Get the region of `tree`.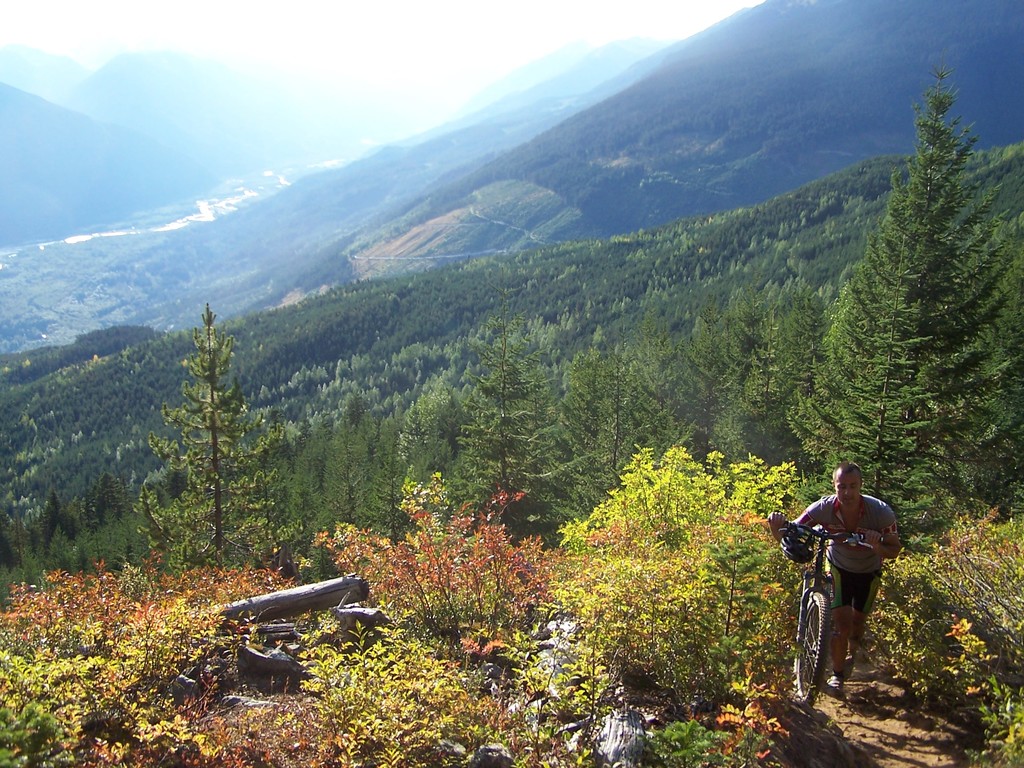
BBox(795, 58, 1023, 540).
